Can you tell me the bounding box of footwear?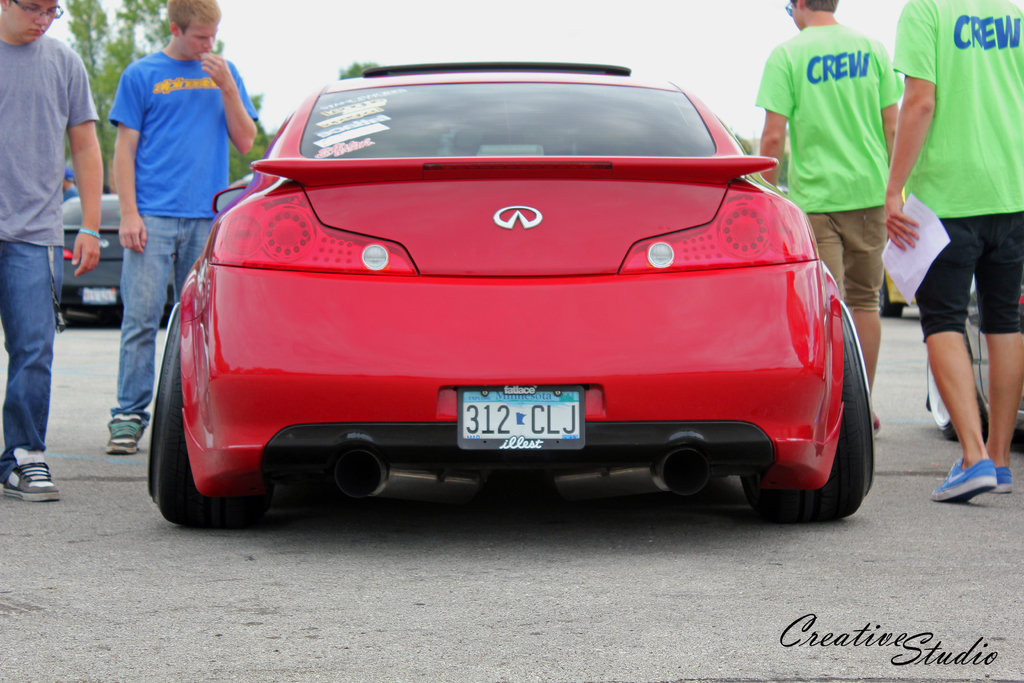
x1=104 y1=409 x2=144 y2=457.
